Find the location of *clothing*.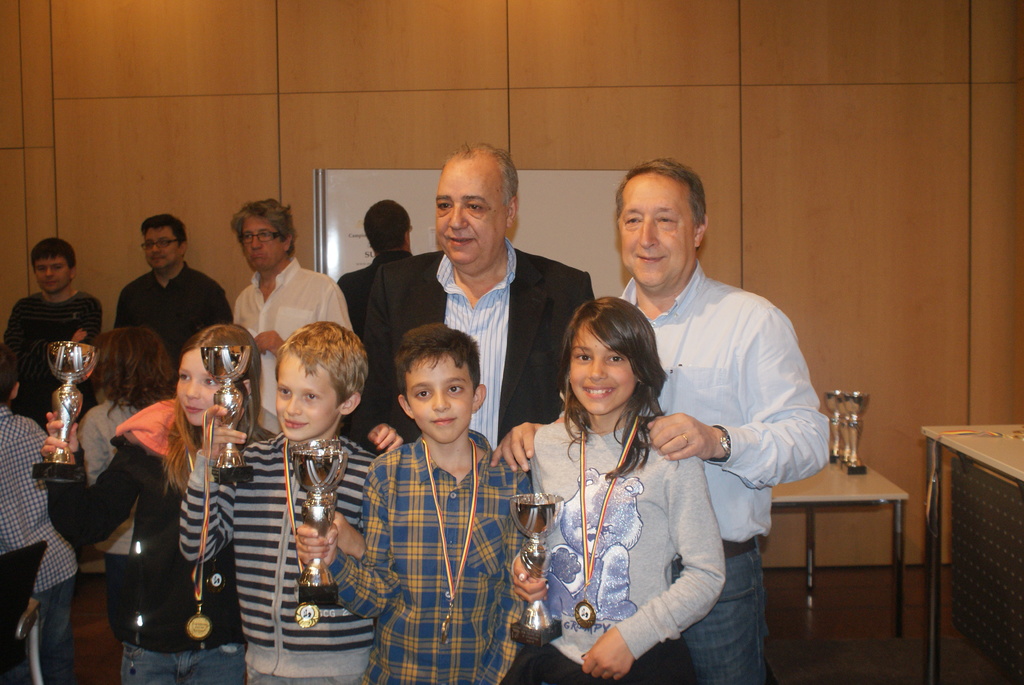
Location: <region>343, 248, 591, 449</region>.
